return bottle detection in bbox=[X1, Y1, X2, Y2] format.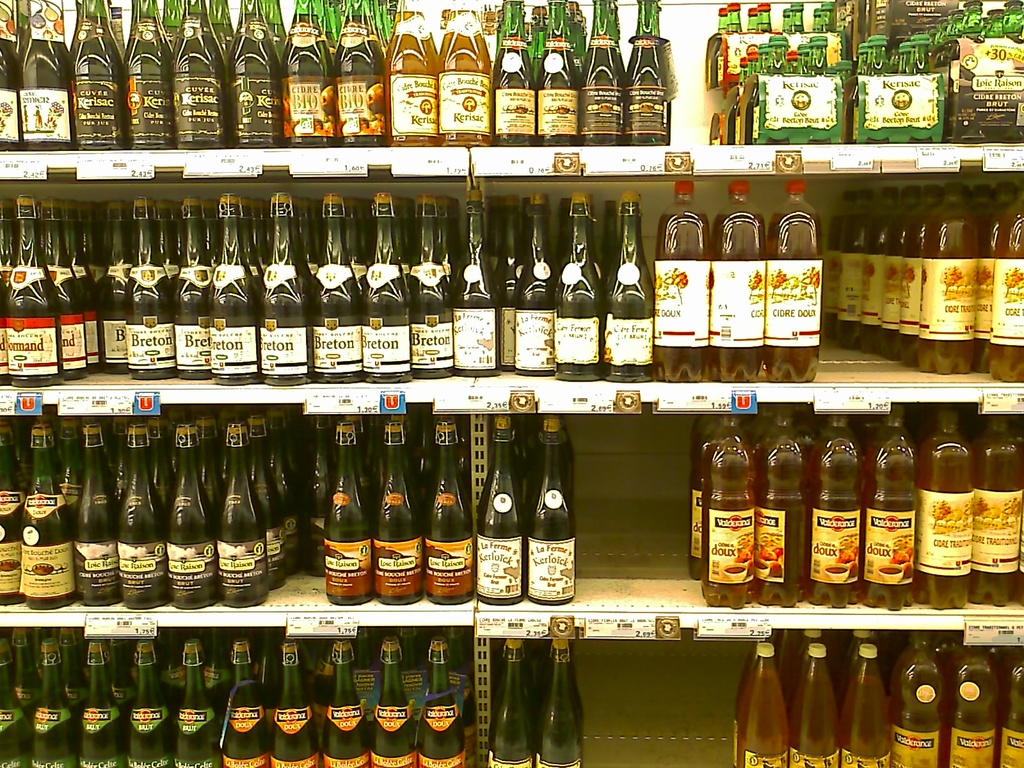
bbox=[782, 5, 786, 34].
